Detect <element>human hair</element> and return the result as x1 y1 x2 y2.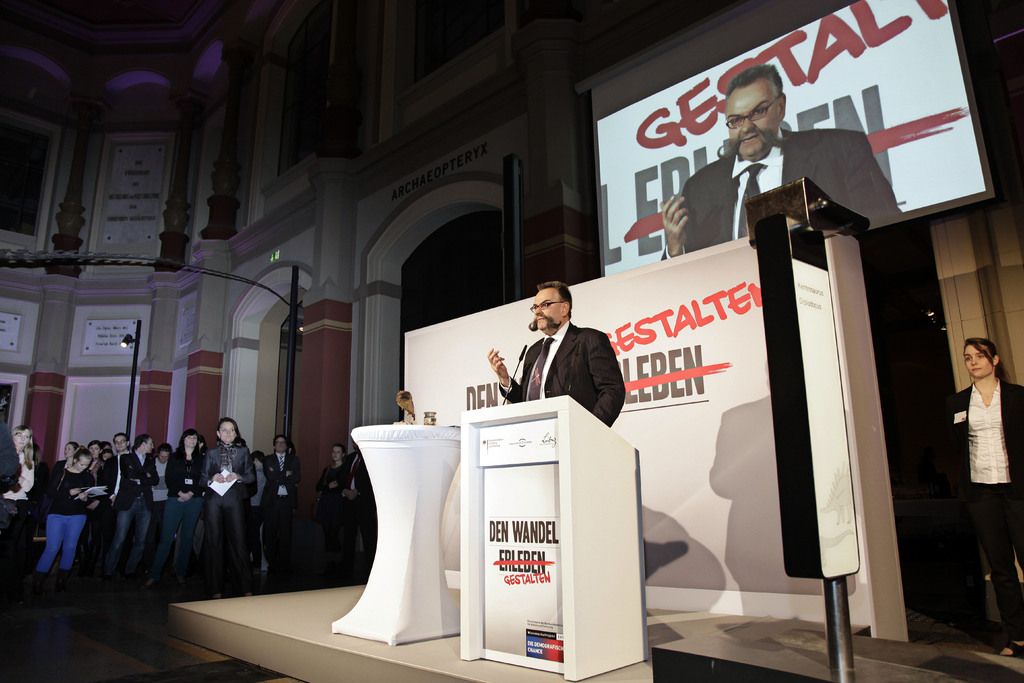
275 436 278 443.
